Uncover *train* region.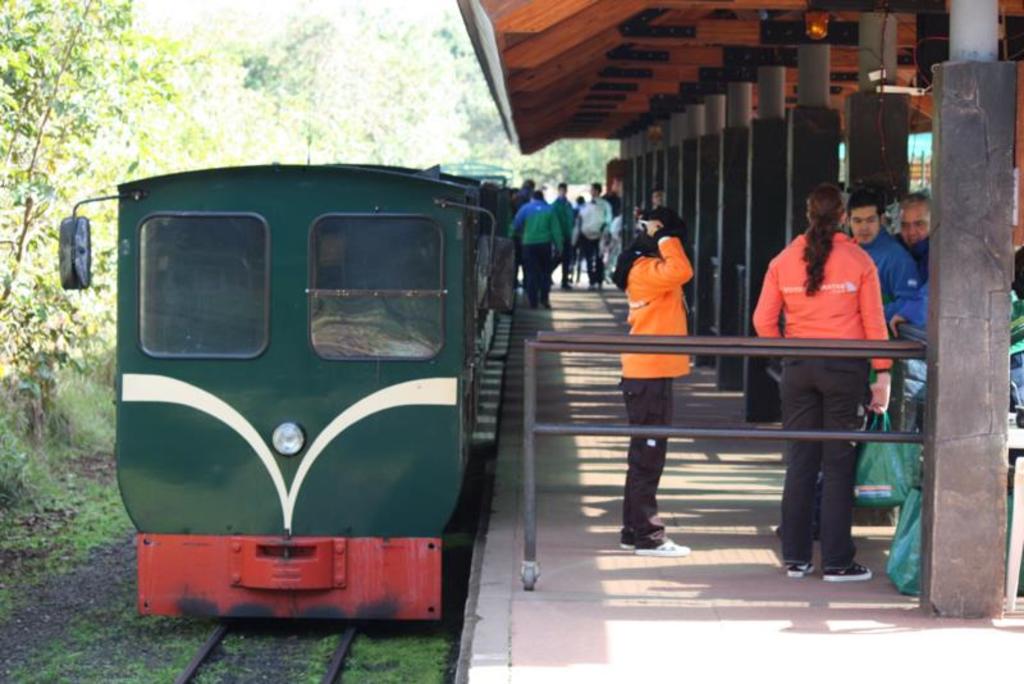
Uncovered: bbox=[59, 156, 509, 621].
